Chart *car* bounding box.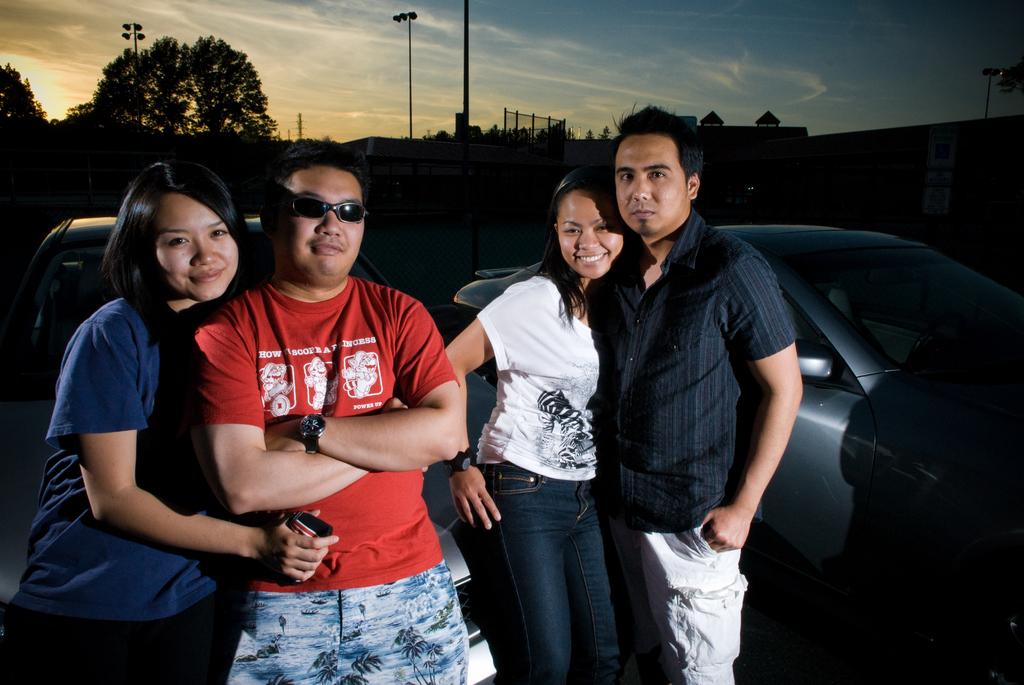
Charted: select_region(445, 223, 1023, 587).
